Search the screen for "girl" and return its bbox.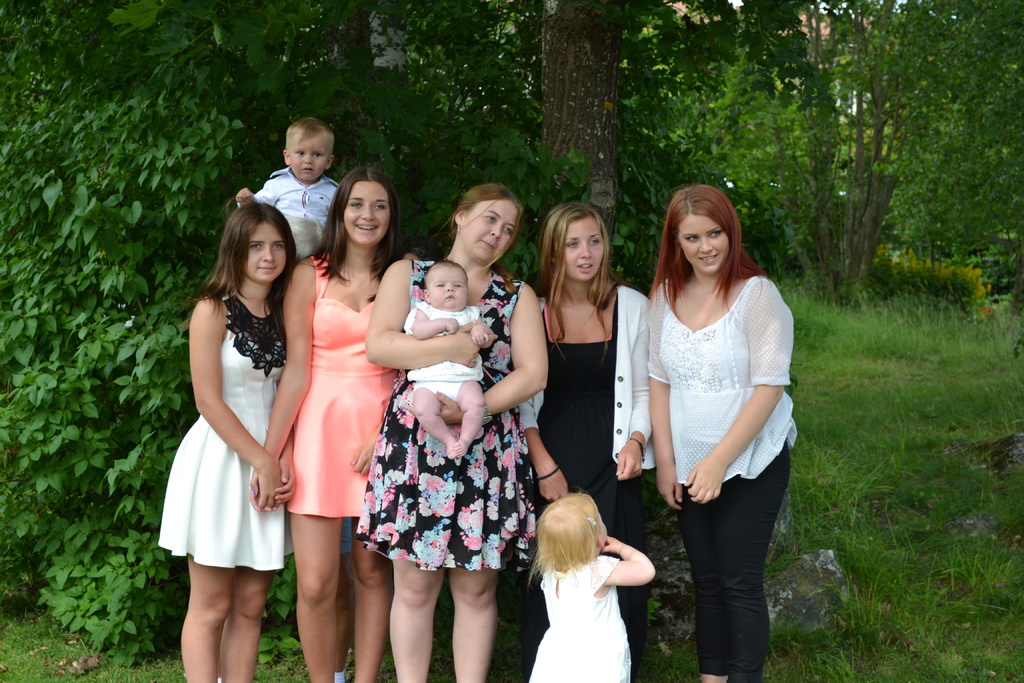
Found: bbox=[642, 183, 797, 682].
